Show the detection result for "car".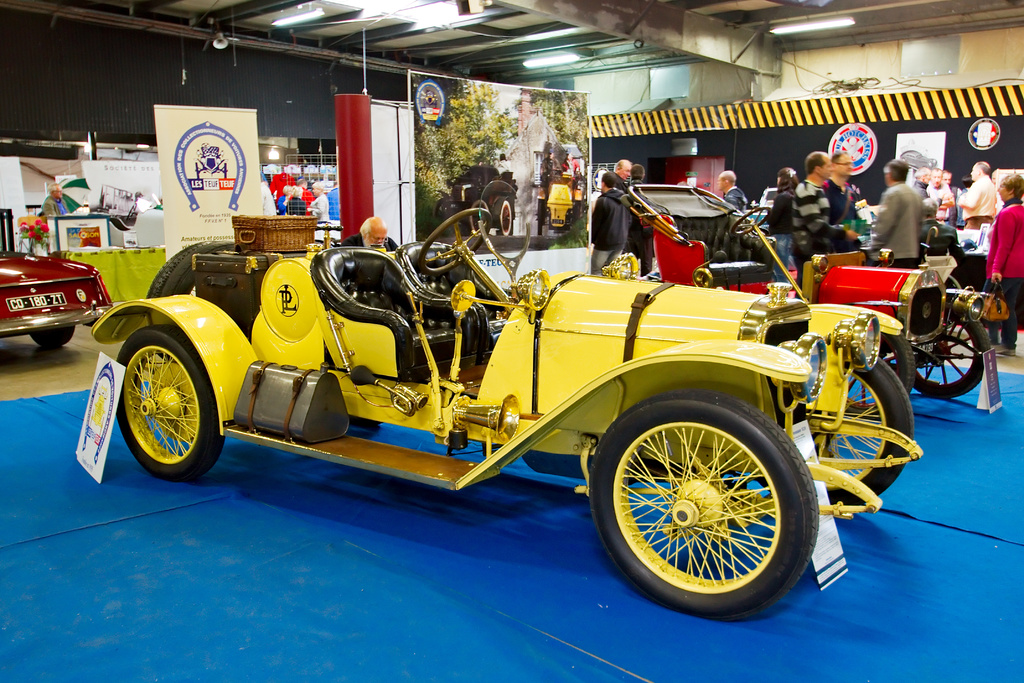
pyautogui.locateOnScreen(561, 142, 585, 175).
